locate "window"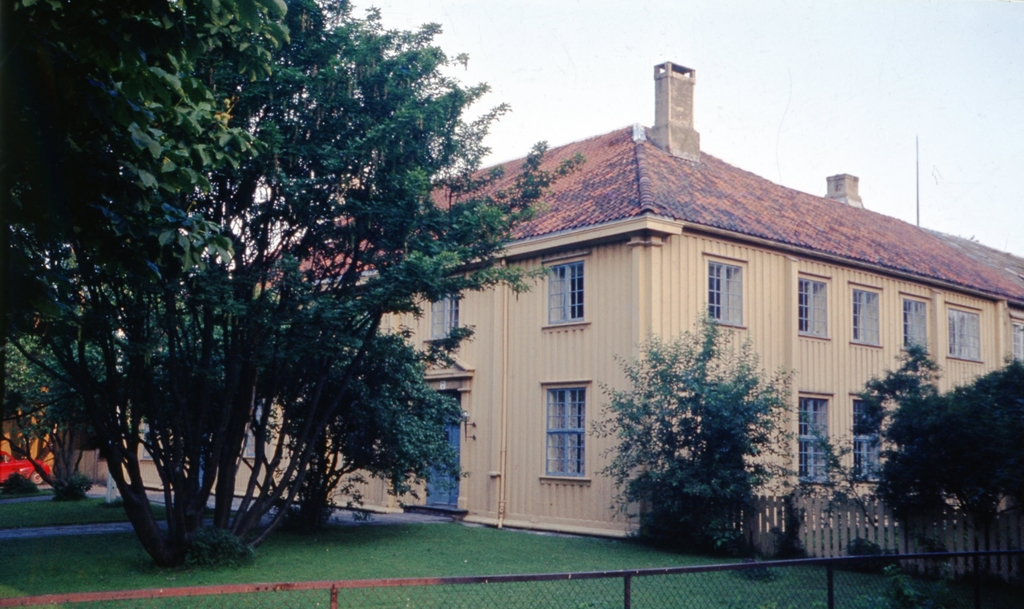
Rect(897, 299, 928, 354)
